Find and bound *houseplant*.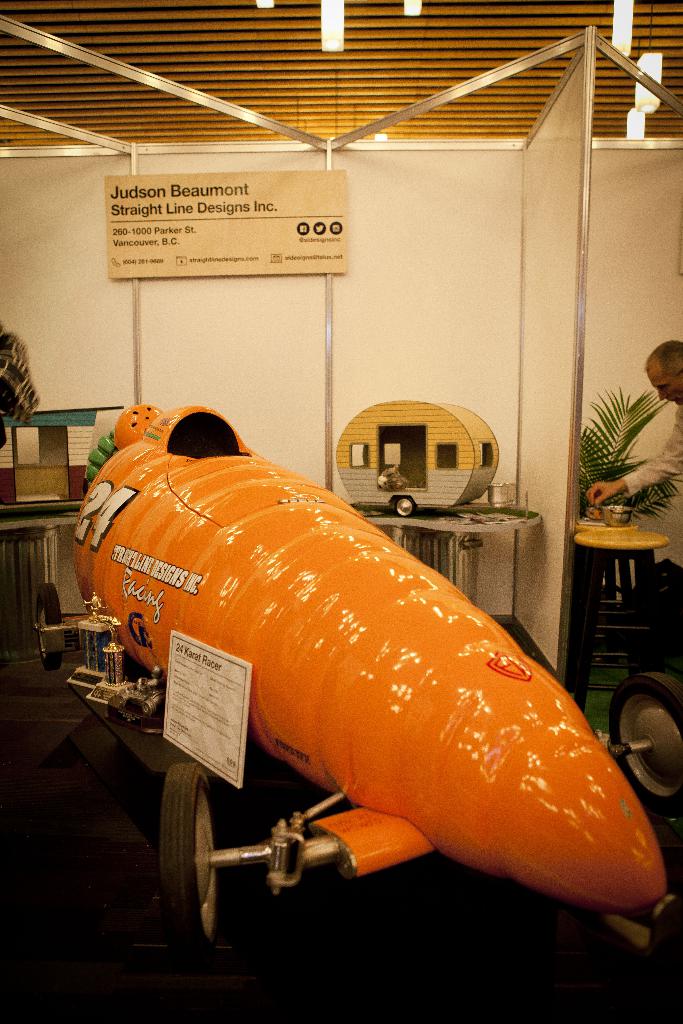
Bound: <bbox>575, 378, 682, 518</bbox>.
